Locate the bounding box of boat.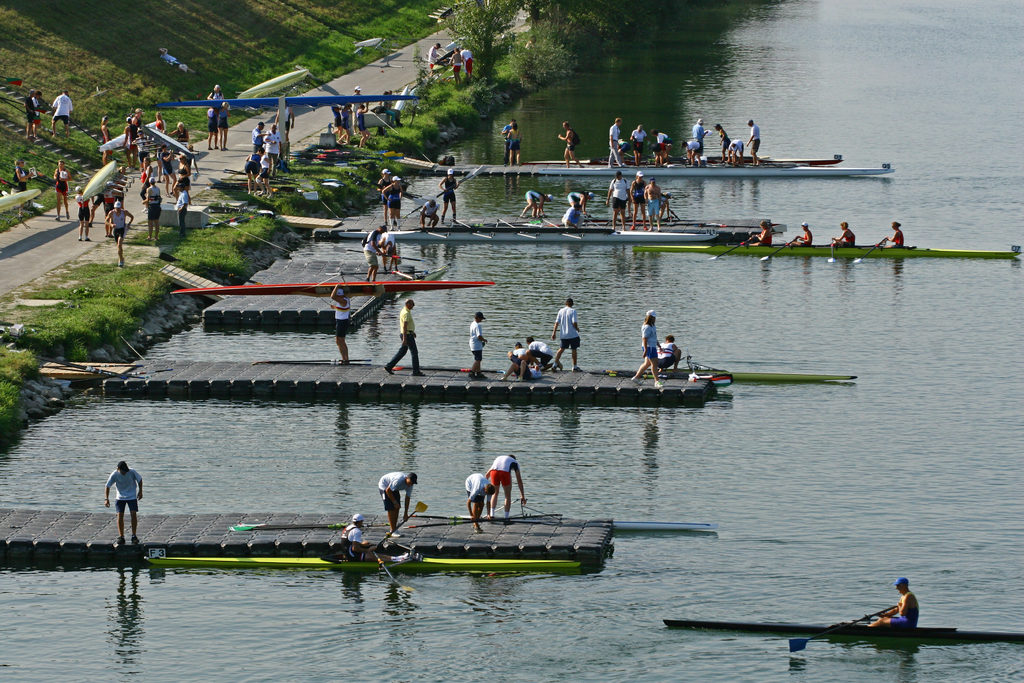
Bounding box: pyautogui.locateOnScreen(169, 281, 497, 292).
